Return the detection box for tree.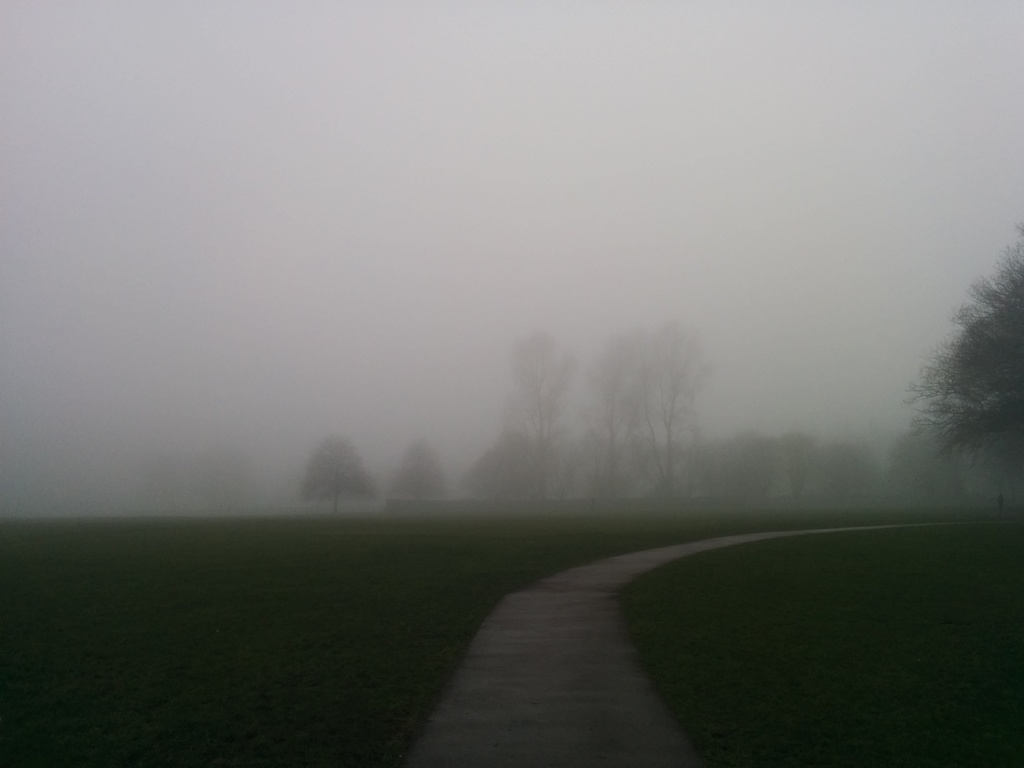
(628, 324, 713, 505).
